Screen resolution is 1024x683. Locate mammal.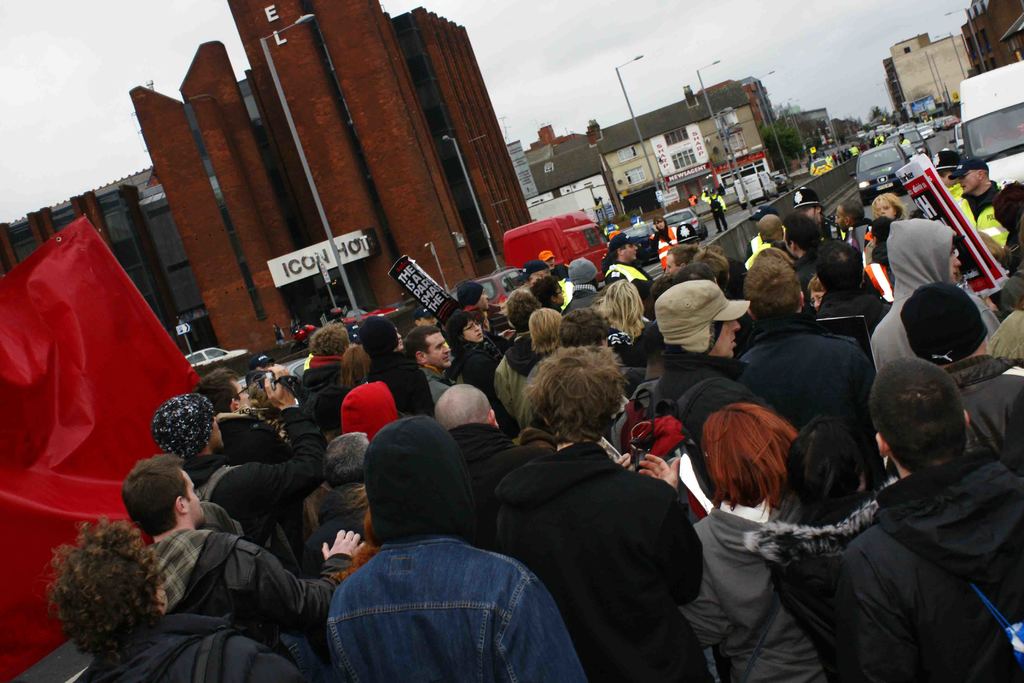
rect(272, 325, 285, 344).
